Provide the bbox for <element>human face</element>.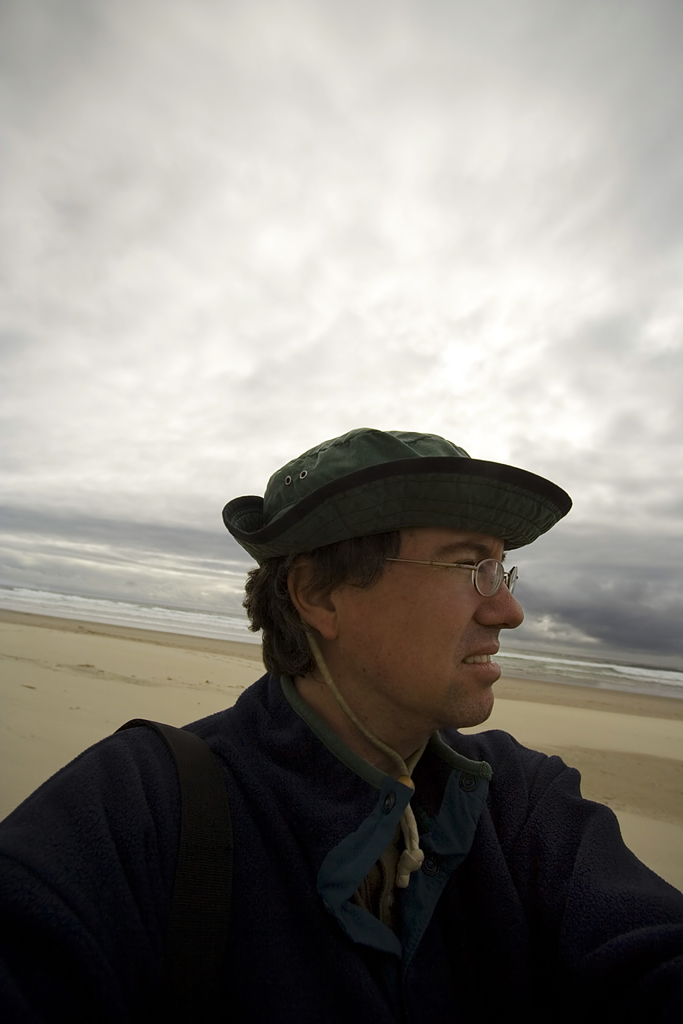
331, 525, 527, 728.
